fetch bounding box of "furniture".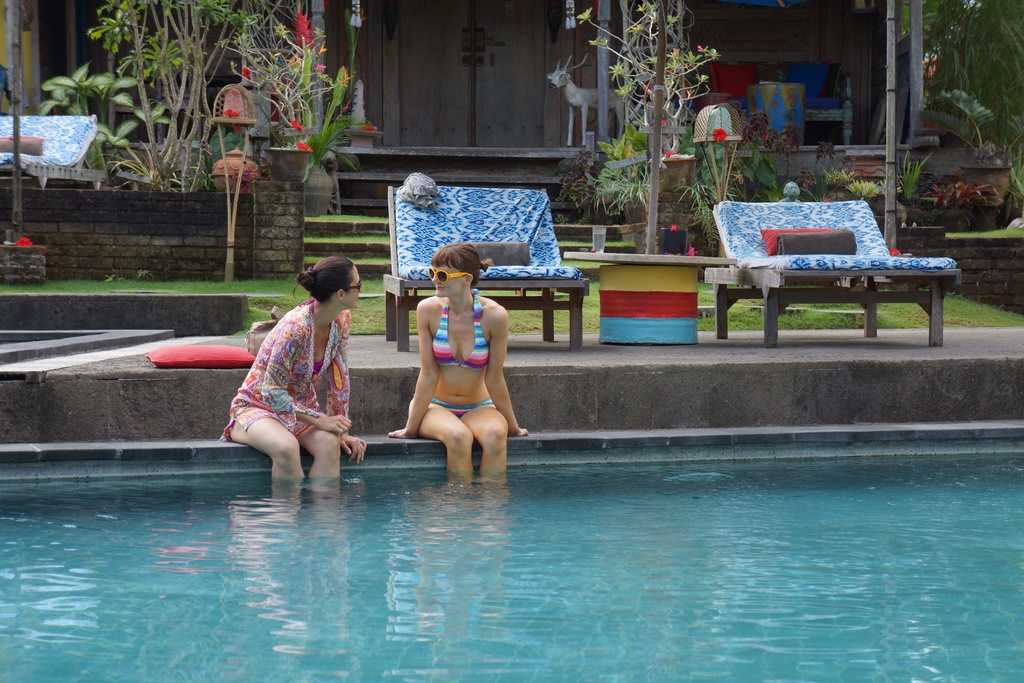
Bbox: 701:198:964:345.
